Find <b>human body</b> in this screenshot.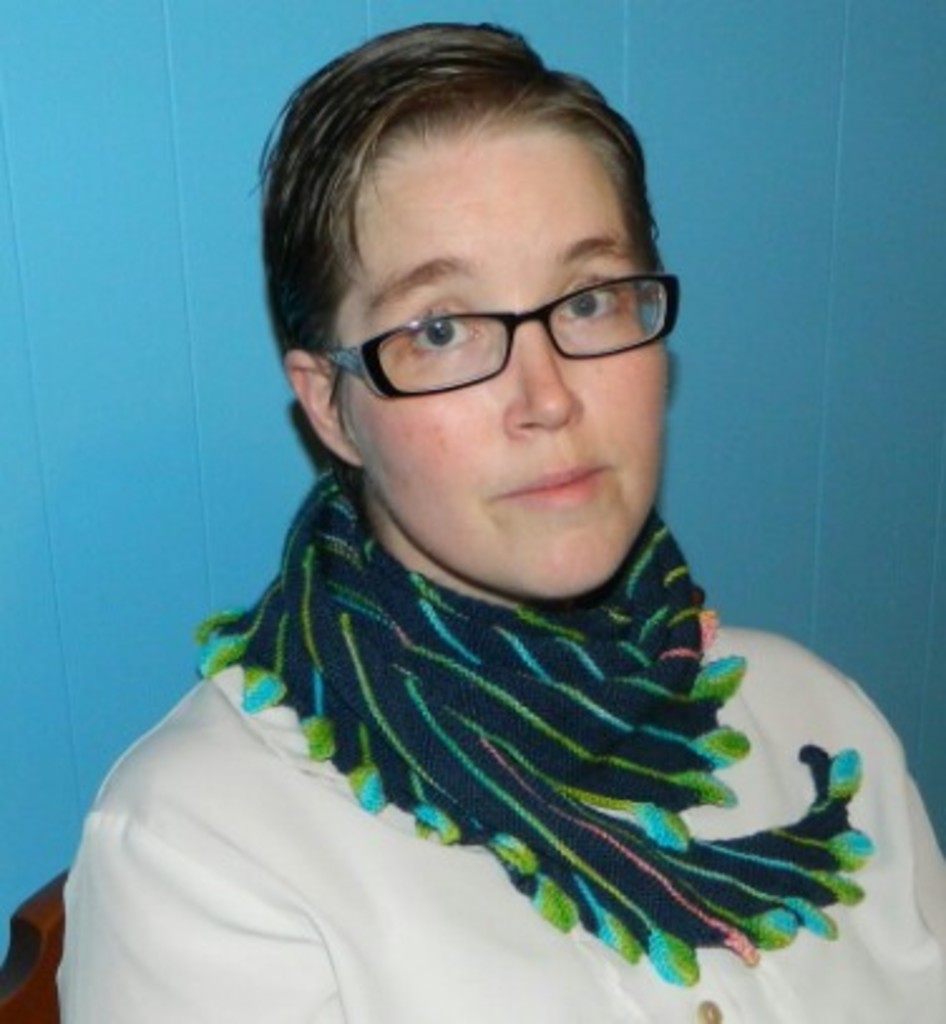
The bounding box for <b>human body</b> is (x1=68, y1=106, x2=860, y2=1019).
